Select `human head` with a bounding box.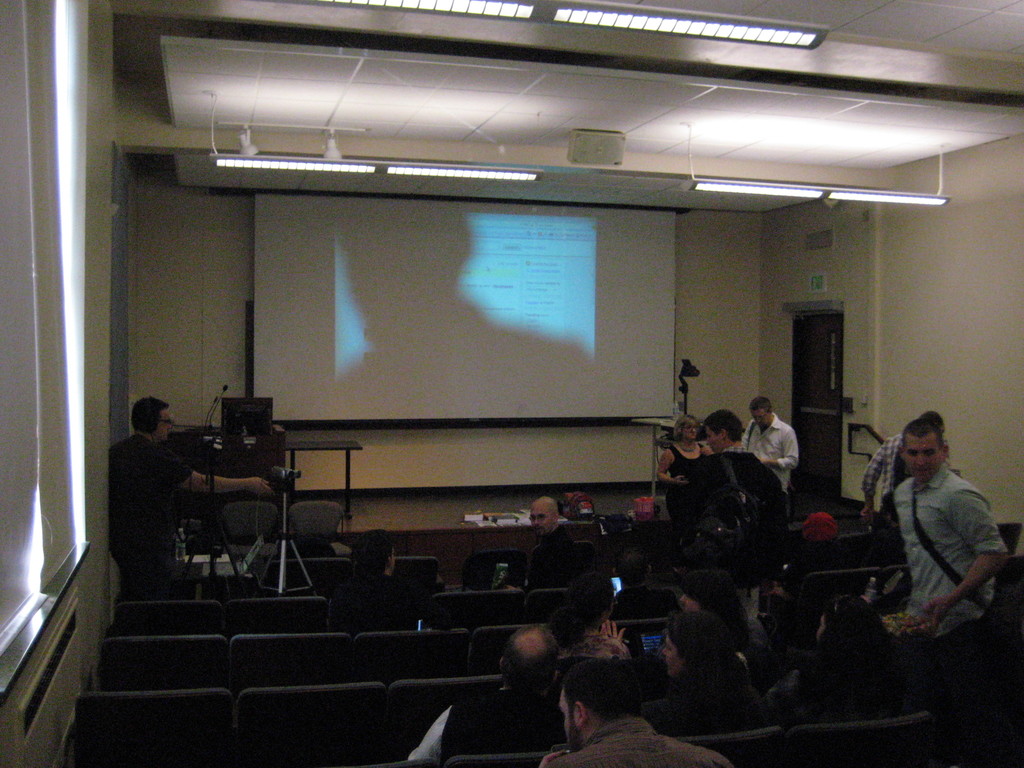
left=352, top=534, right=399, bottom=570.
